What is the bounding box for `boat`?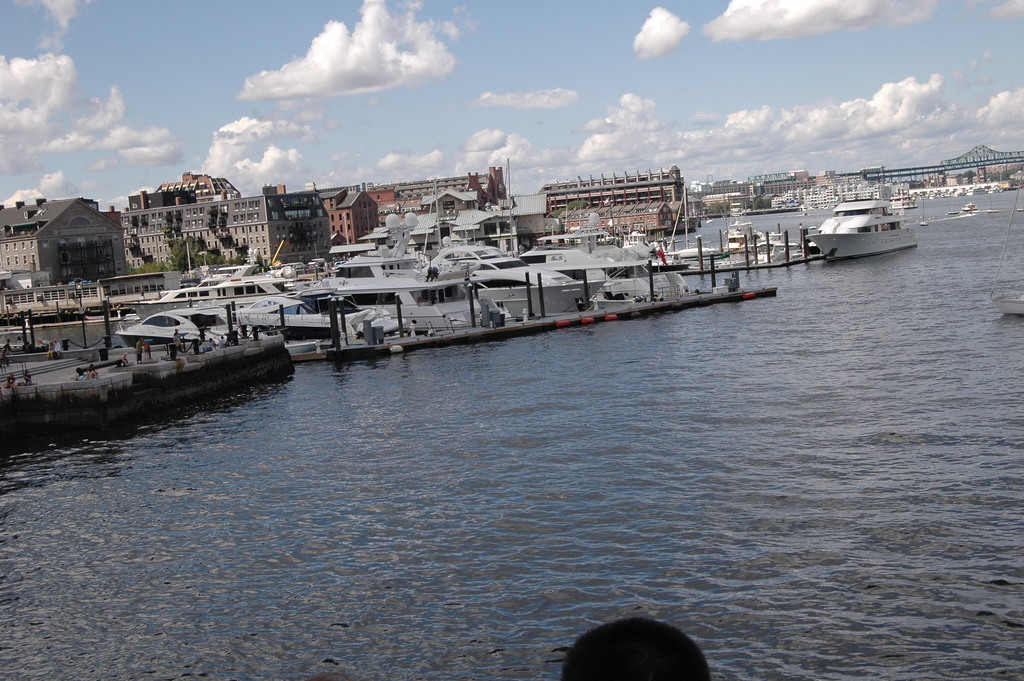
box(965, 203, 977, 210).
